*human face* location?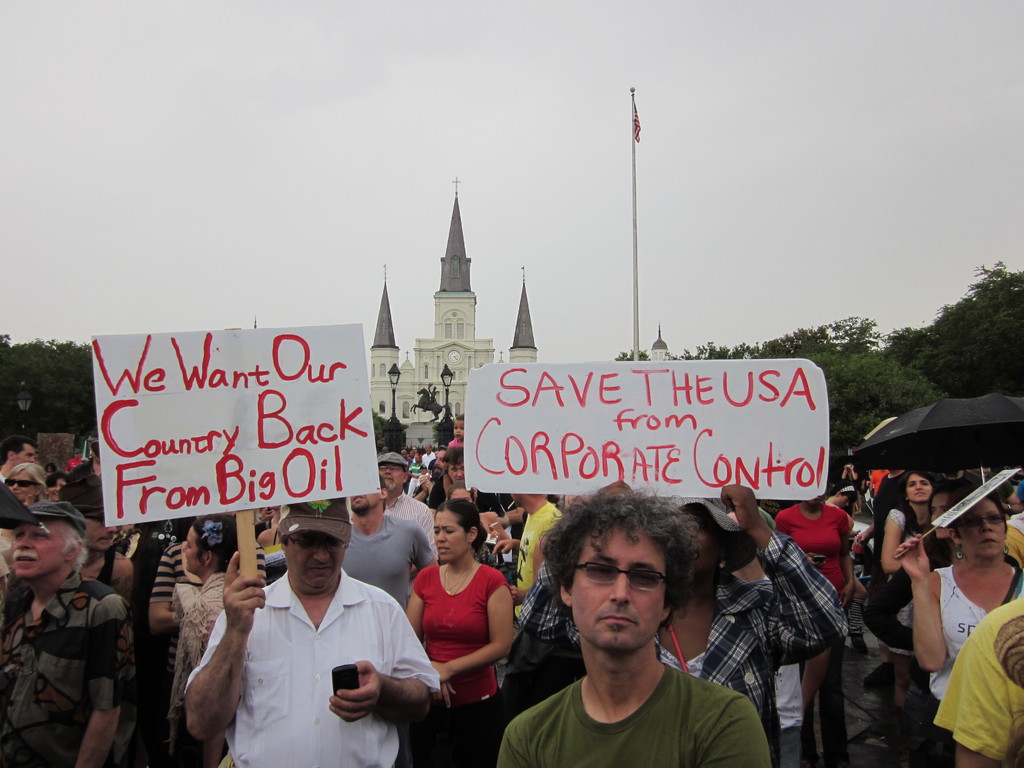
(1018,467,1023,477)
